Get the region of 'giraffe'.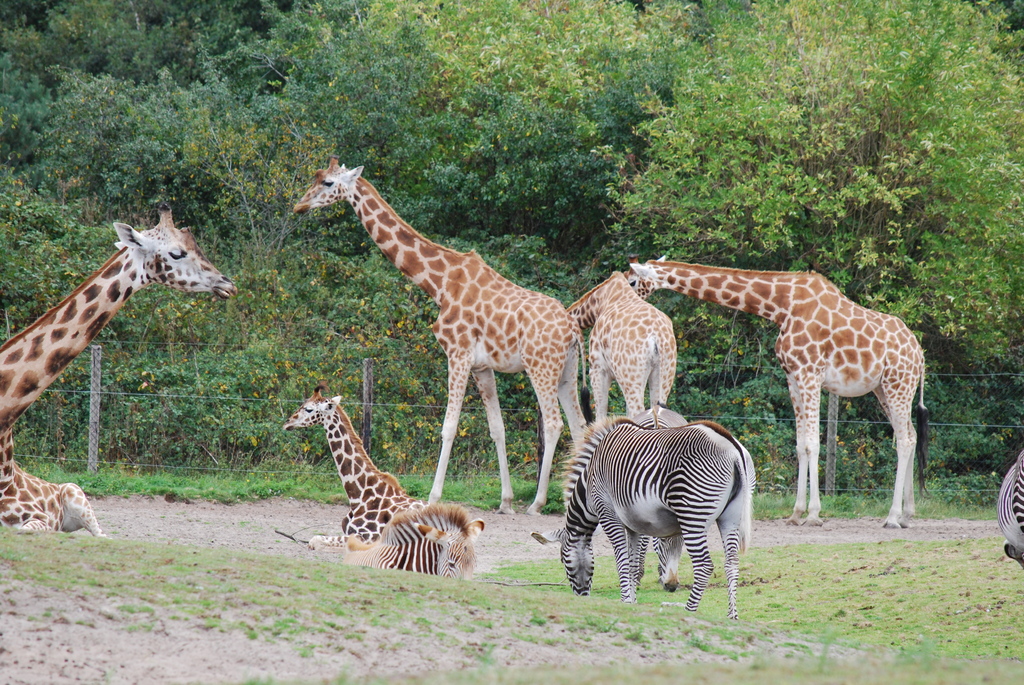
detection(283, 386, 420, 544).
